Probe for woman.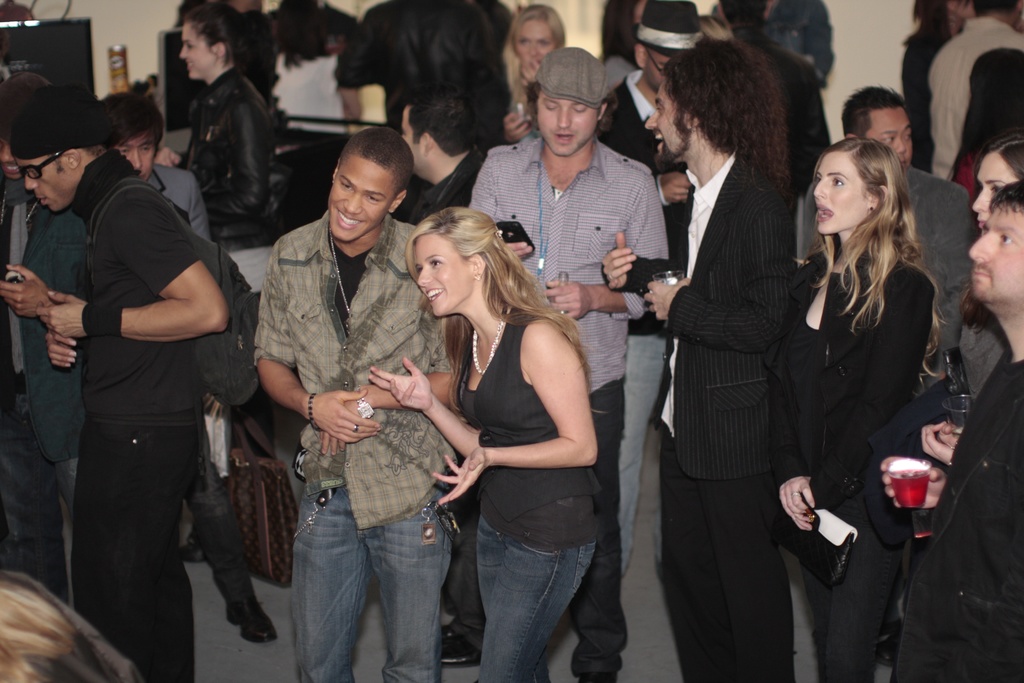
Probe result: [749,132,953,682].
